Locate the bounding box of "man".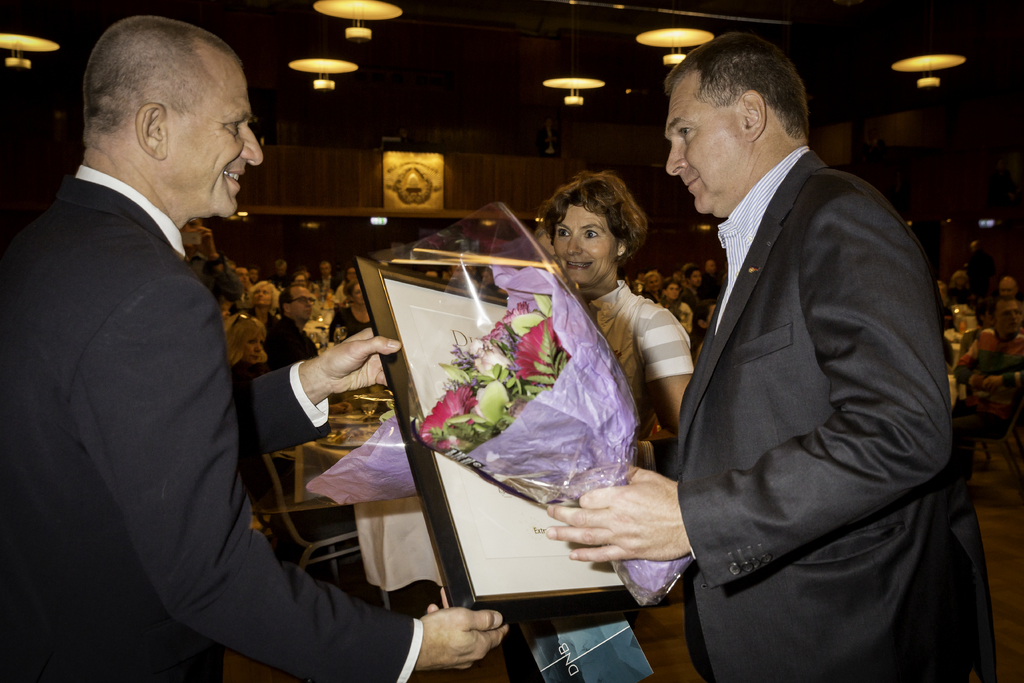
Bounding box: [255,282,334,374].
